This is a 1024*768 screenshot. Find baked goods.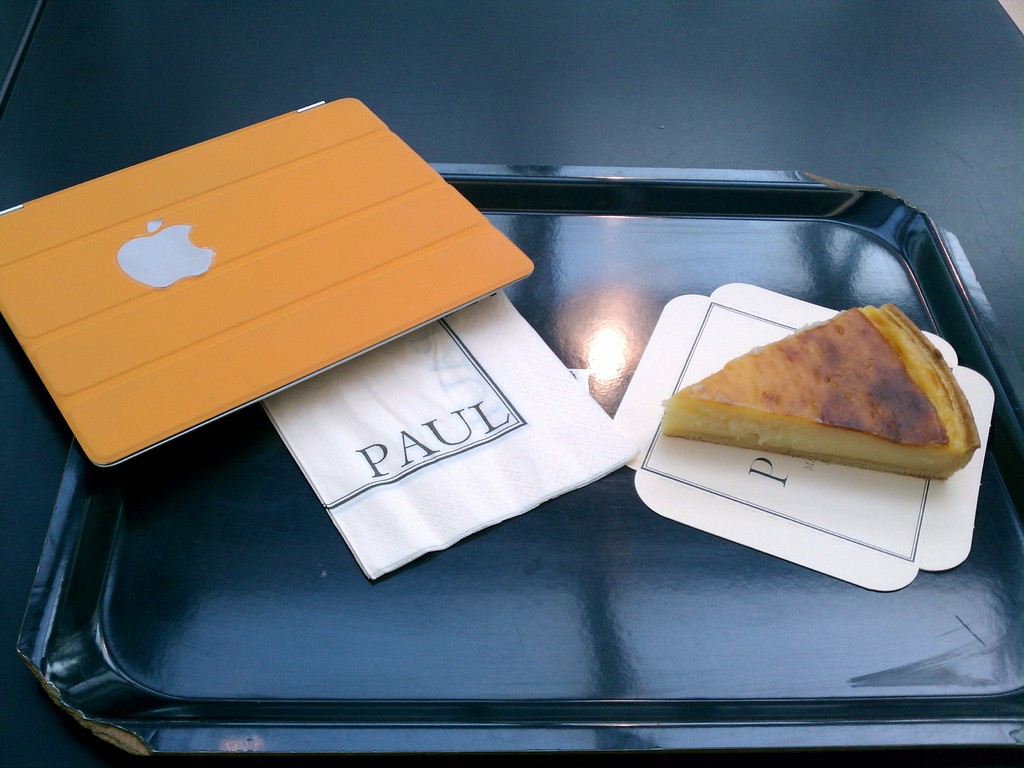
Bounding box: <bbox>661, 305, 981, 520</bbox>.
